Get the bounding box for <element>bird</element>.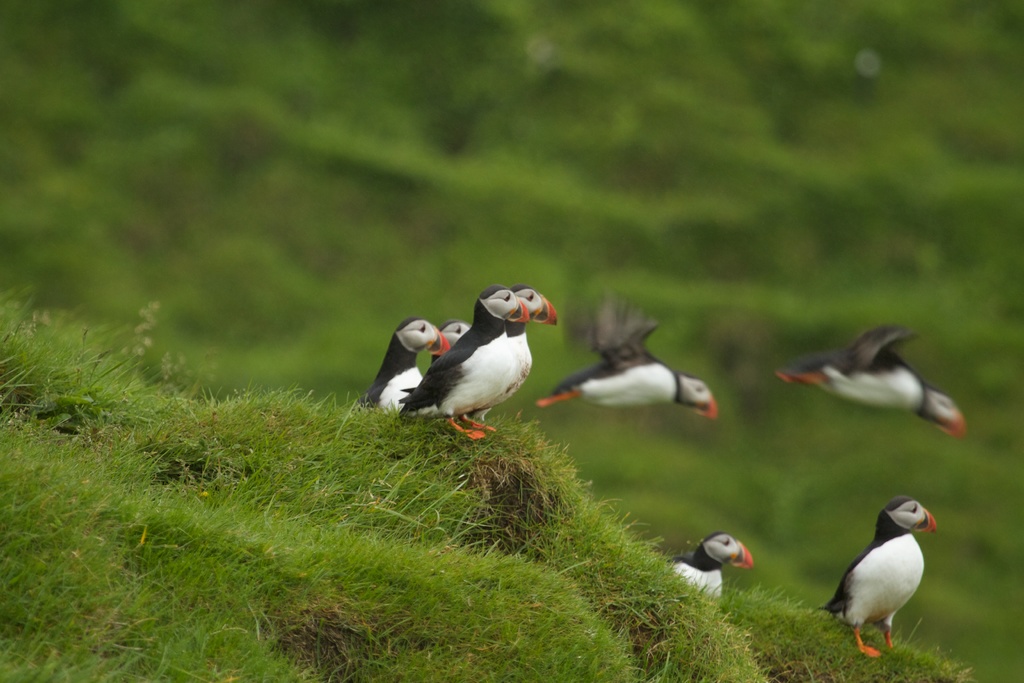
select_region(391, 281, 533, 445).
